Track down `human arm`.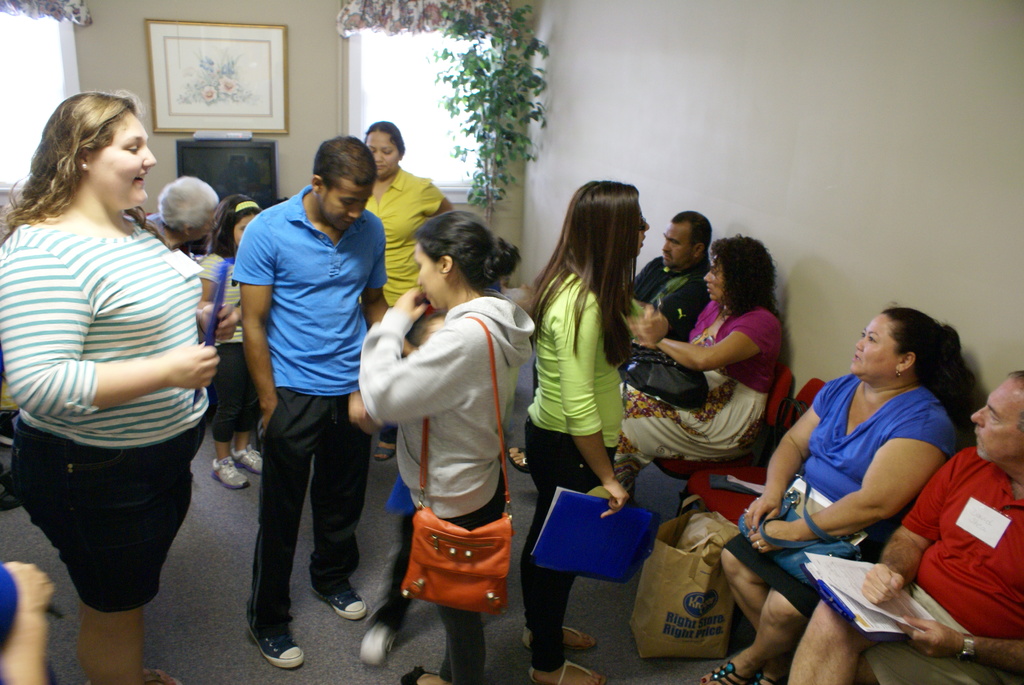
Tracked to {"x1": 639, "y1": 324, "x2": 763, "y2": 367}.
